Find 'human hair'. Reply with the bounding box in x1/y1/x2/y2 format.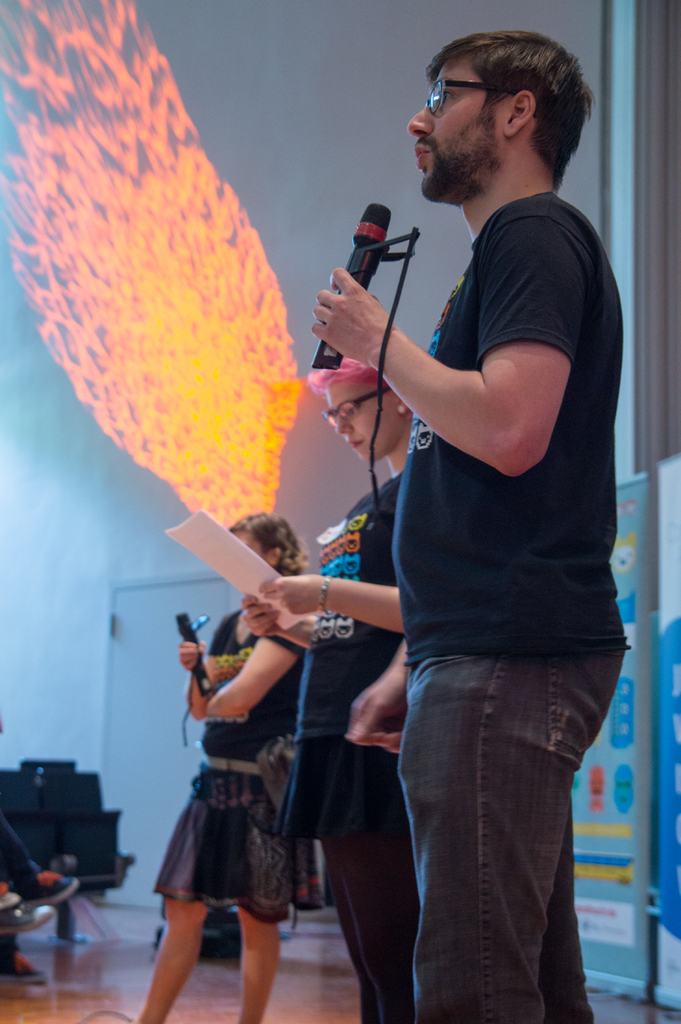
227/510/310/580.
